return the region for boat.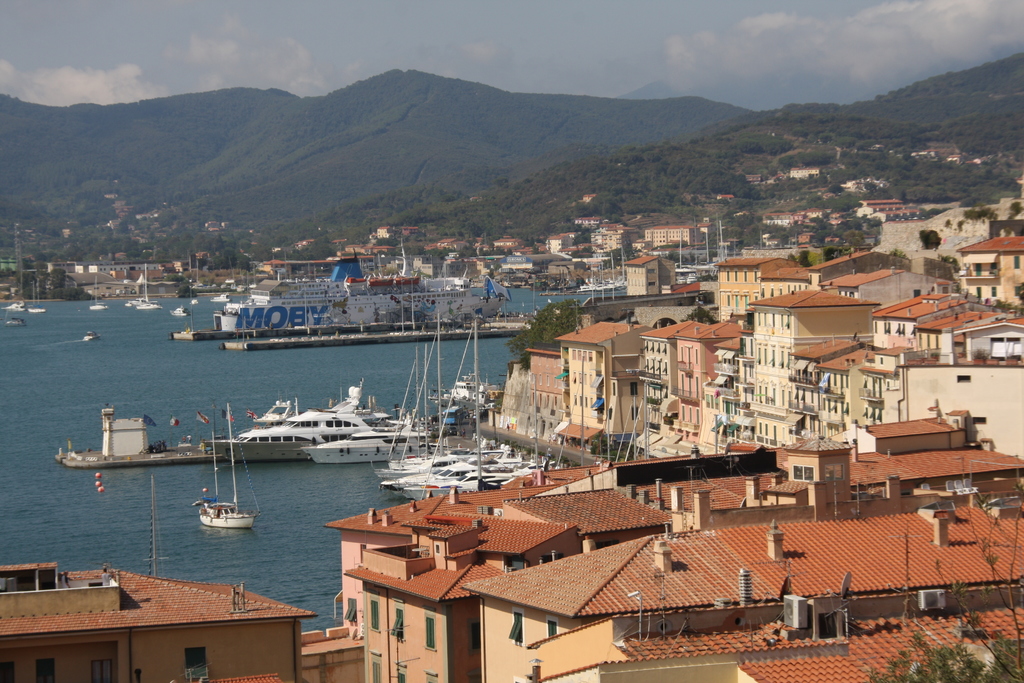
(x1=207, y1=394, x2=409, y2=473).
